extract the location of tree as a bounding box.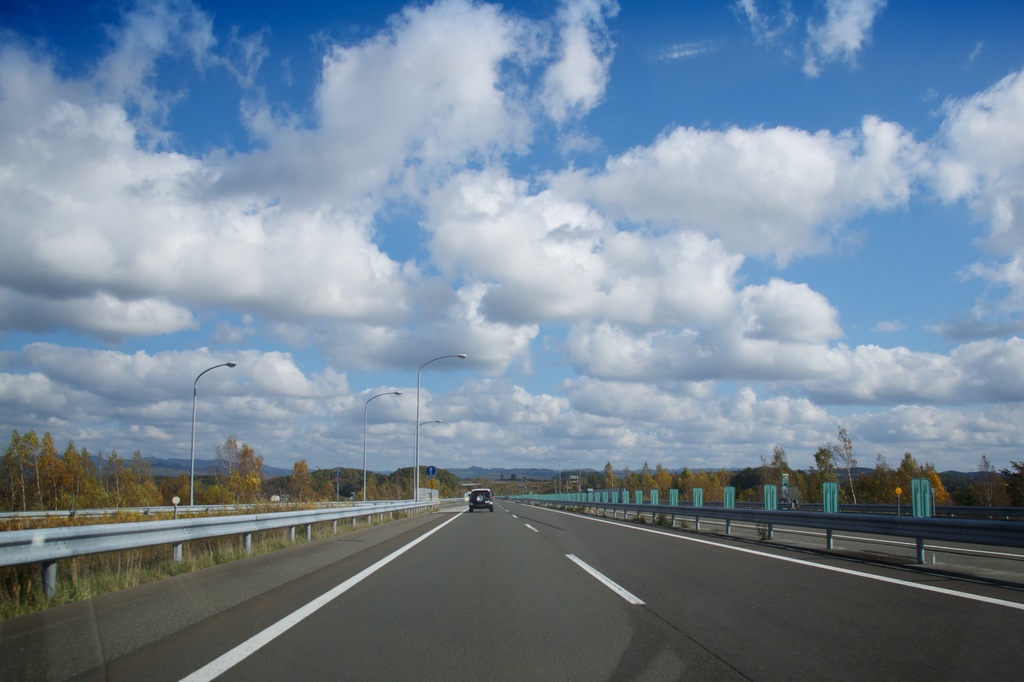
select_region(635, 455, 662, 509).
